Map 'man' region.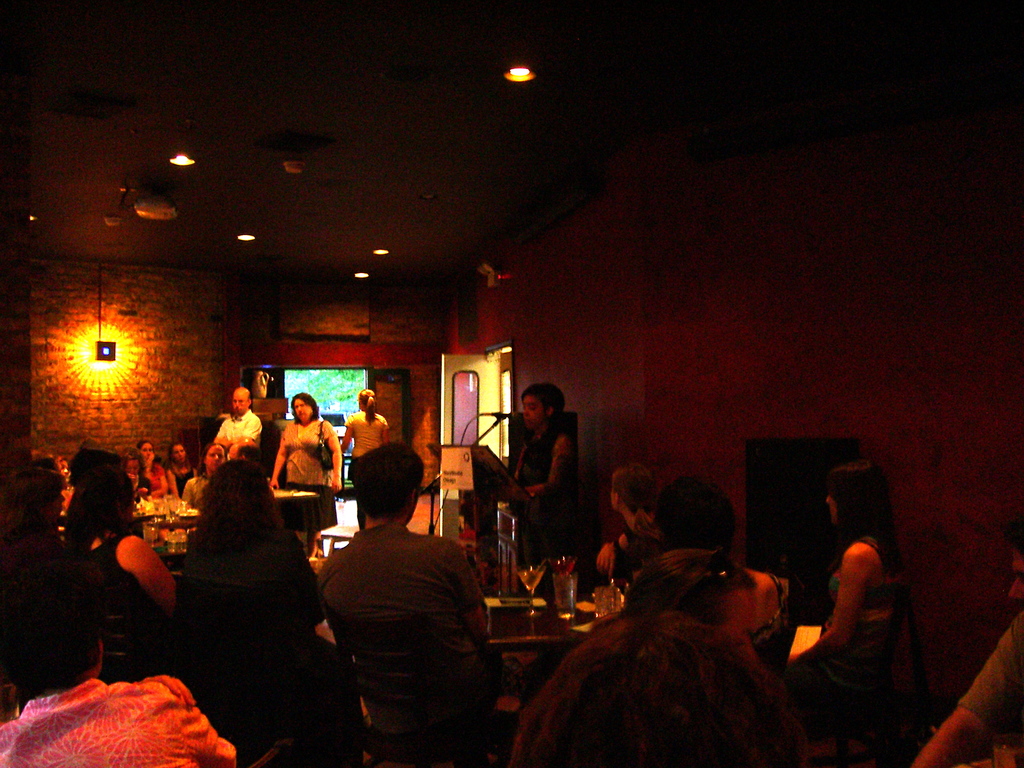
Mapped to region(226, 435, 277, 495).
